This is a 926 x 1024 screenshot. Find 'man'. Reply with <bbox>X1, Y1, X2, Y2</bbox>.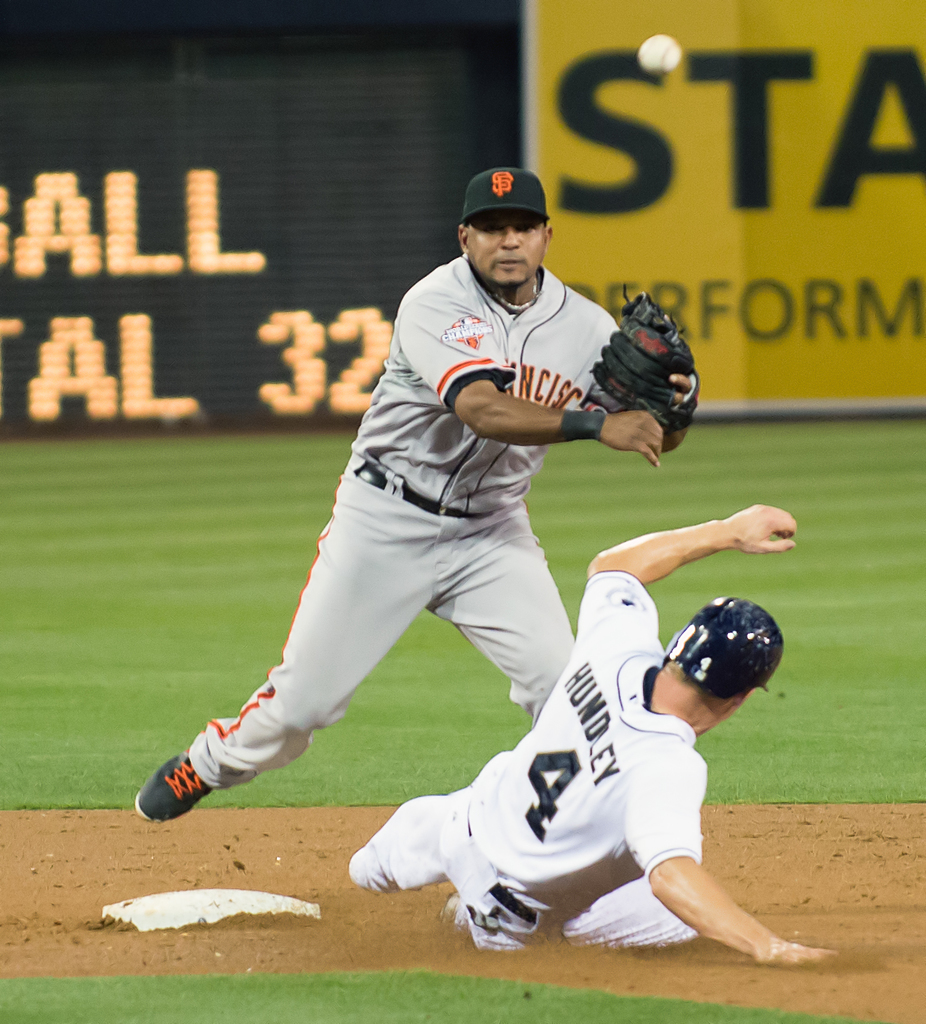
<bbox>145, 168, 705, 903</bbox>.
